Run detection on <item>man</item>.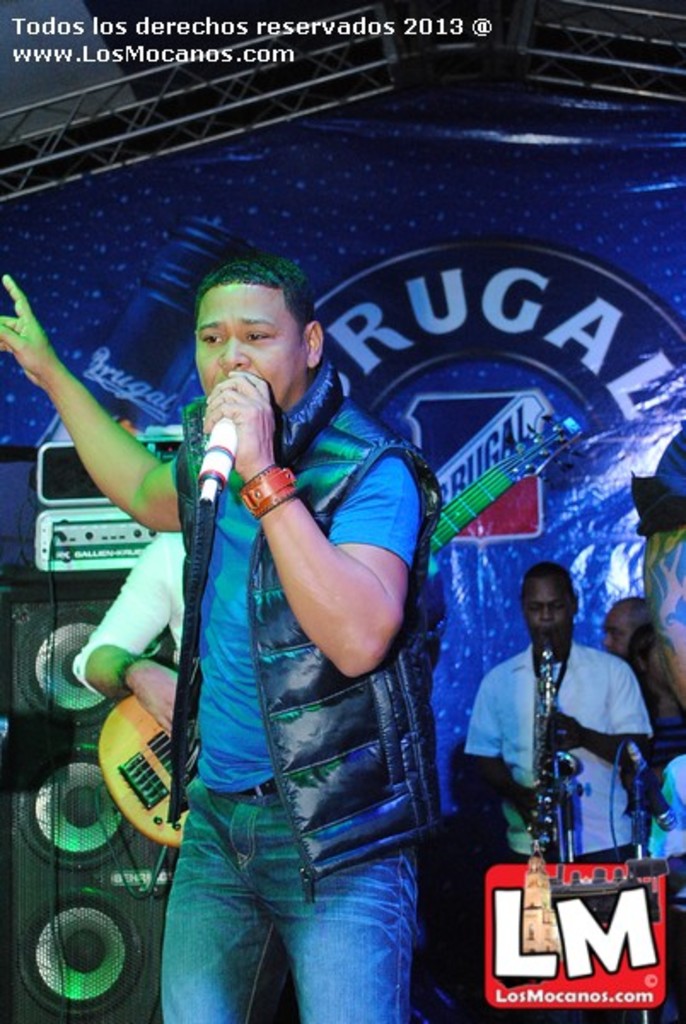
Result: 0,270,447,1022.
